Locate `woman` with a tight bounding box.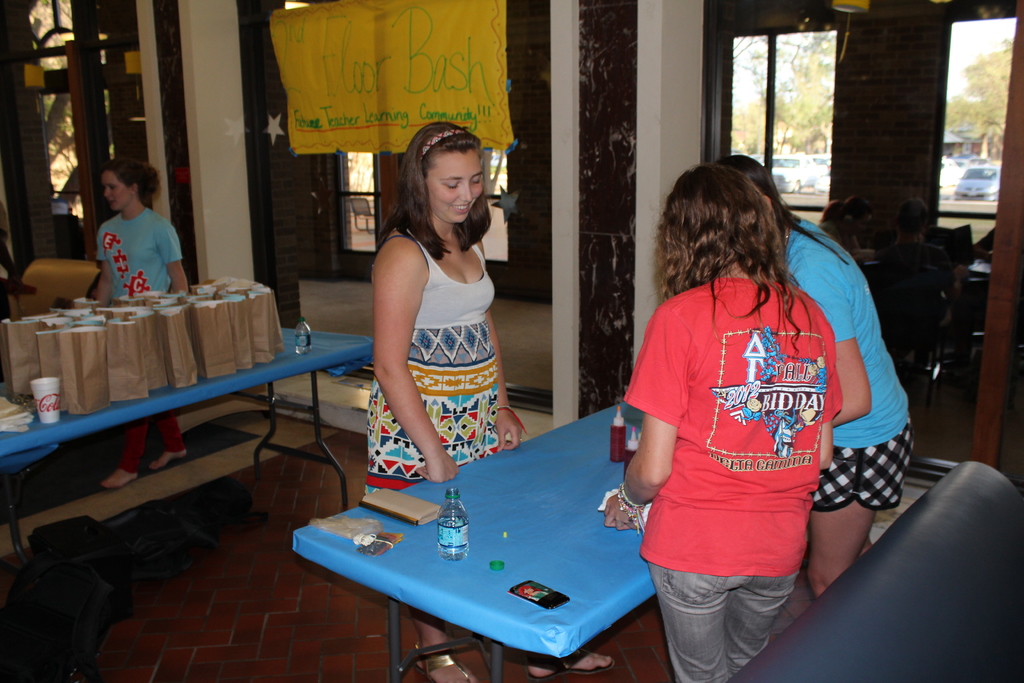
[left=711, top=154, right=913, bottom=598].
